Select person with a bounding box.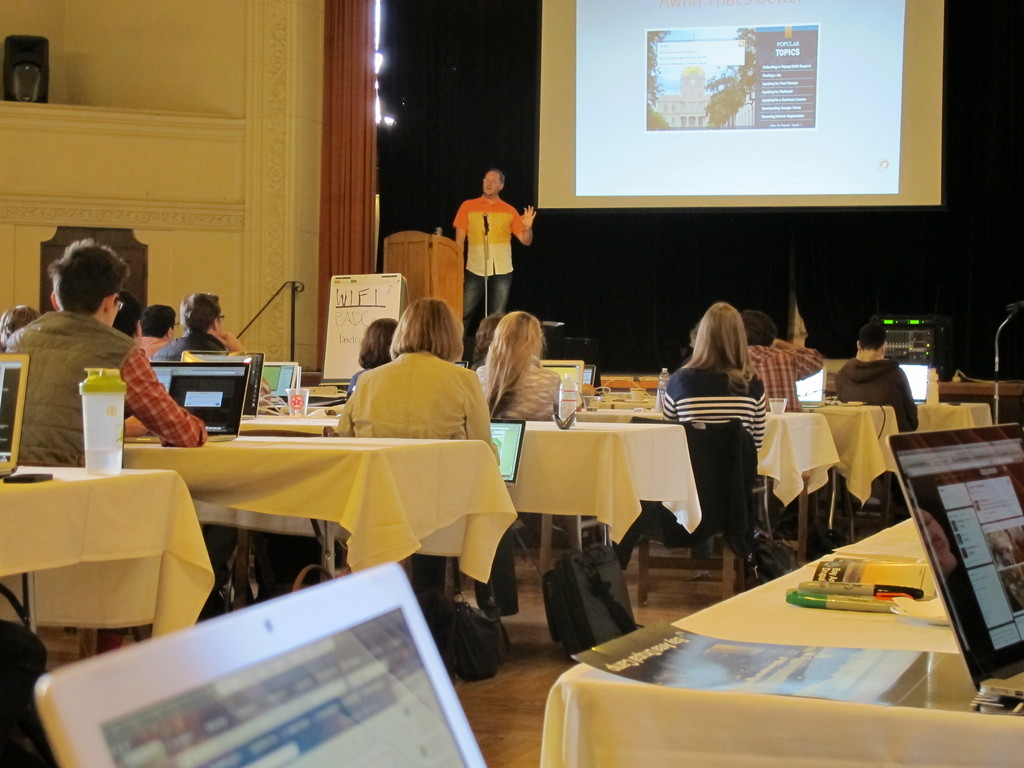
BBox(336, 298, 501, 468).
